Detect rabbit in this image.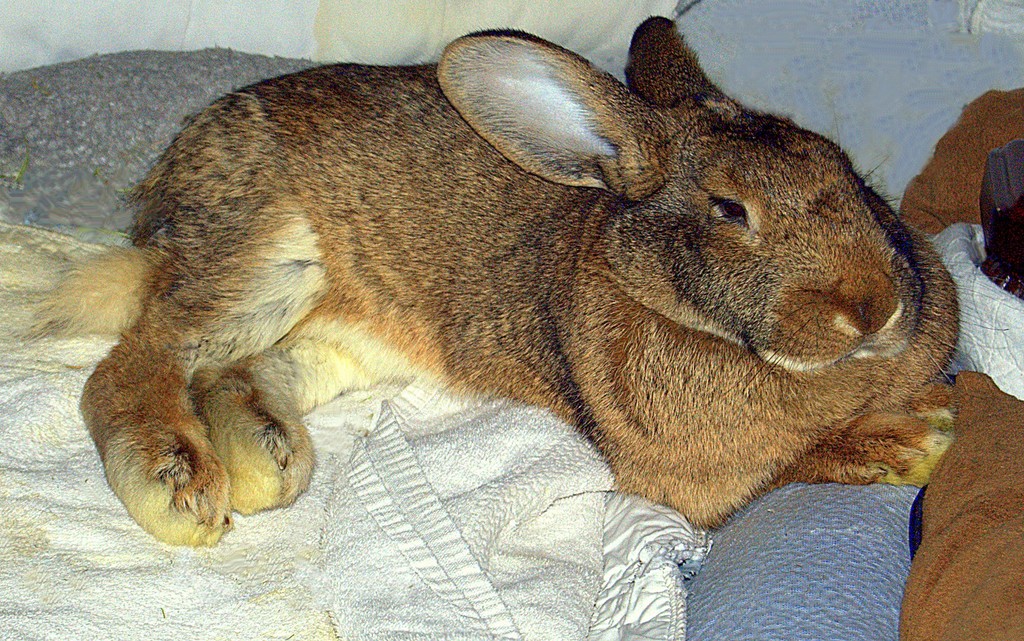
Detection: pyautogui.locateOnScreen(17, 15, 954, 546).
